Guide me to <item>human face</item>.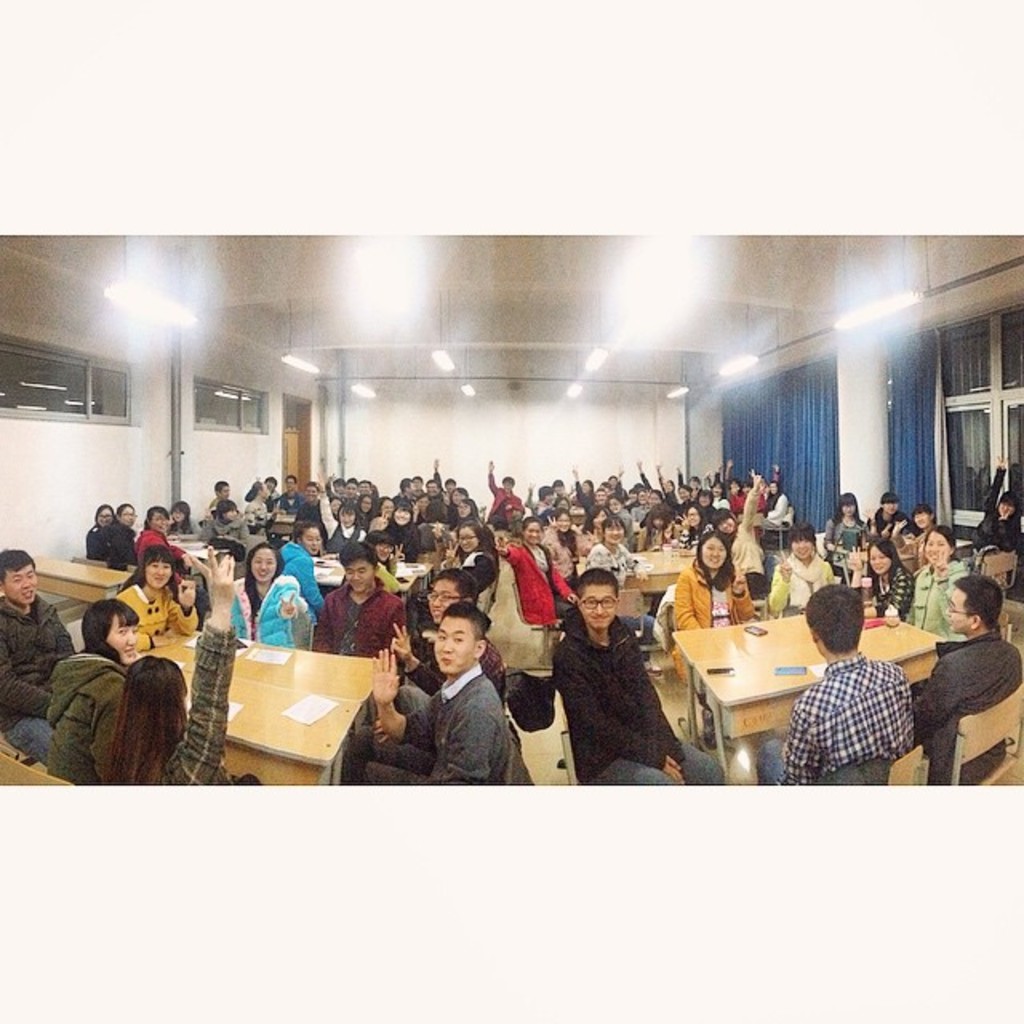
Guidance: select_region(646, 485, 661, 507).
